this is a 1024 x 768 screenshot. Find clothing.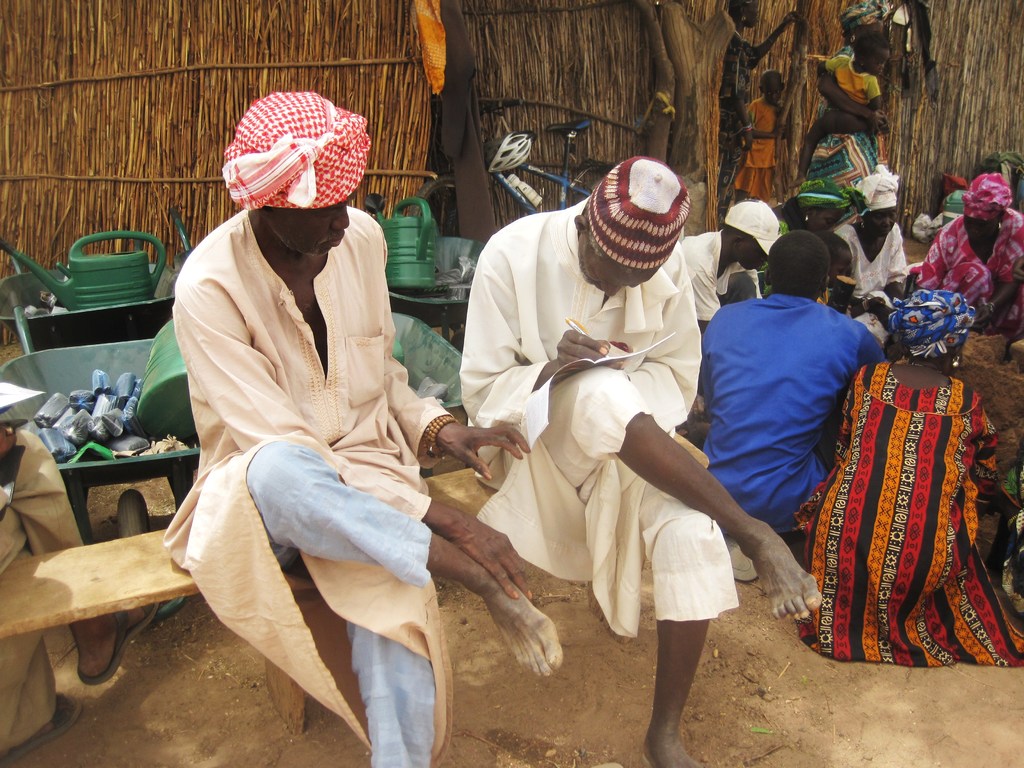
Bounding box: 814, 289, 1008, 678.
